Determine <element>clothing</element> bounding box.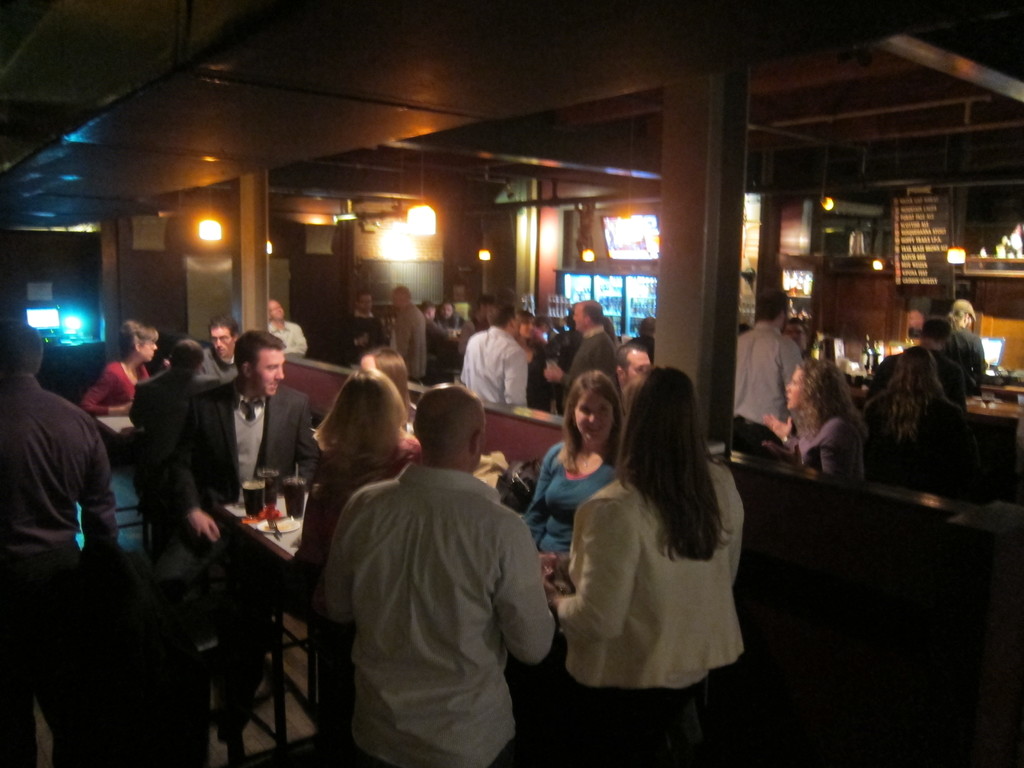
Determined: <box>147,366,318,723</box>.
